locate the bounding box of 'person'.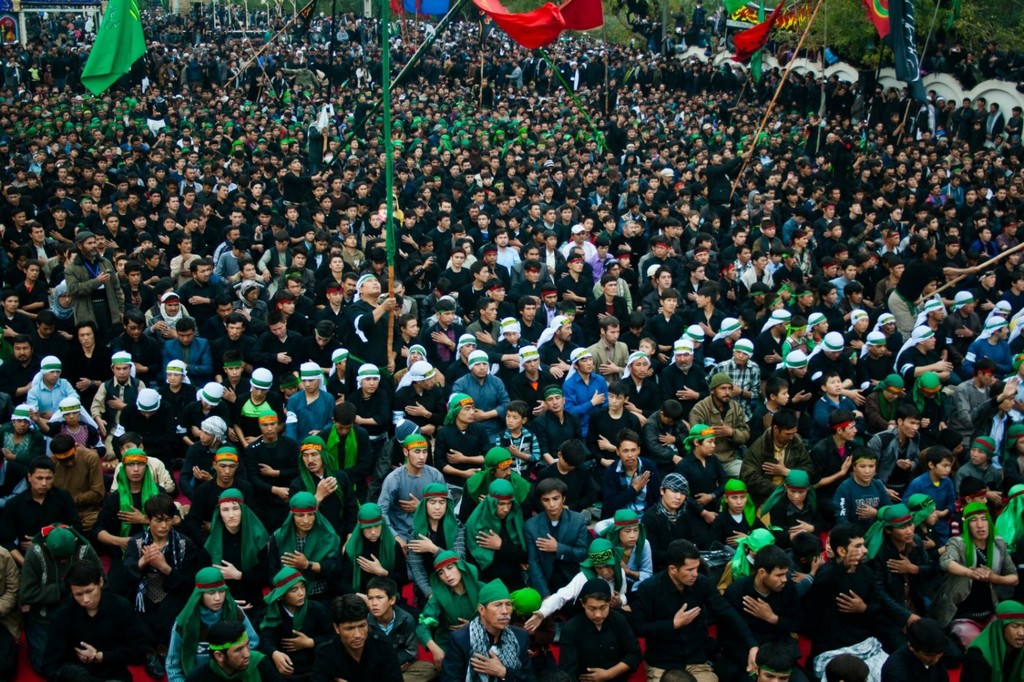
Bounding box: [left=866, top=329, right=894, bottom=374].
